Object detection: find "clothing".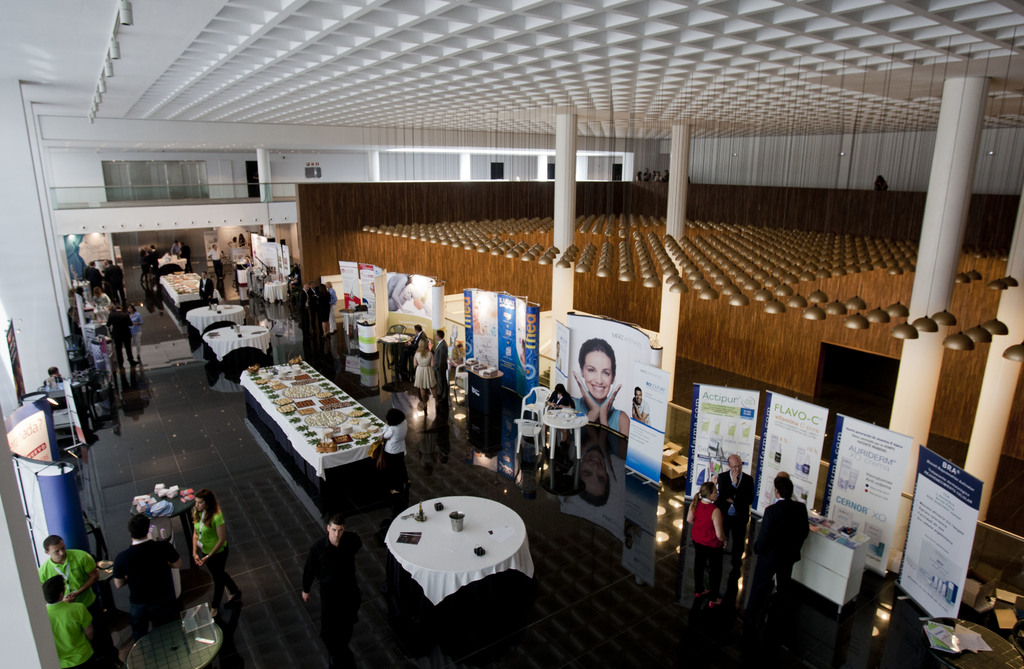
select_region(83, 265, 96, 295).
